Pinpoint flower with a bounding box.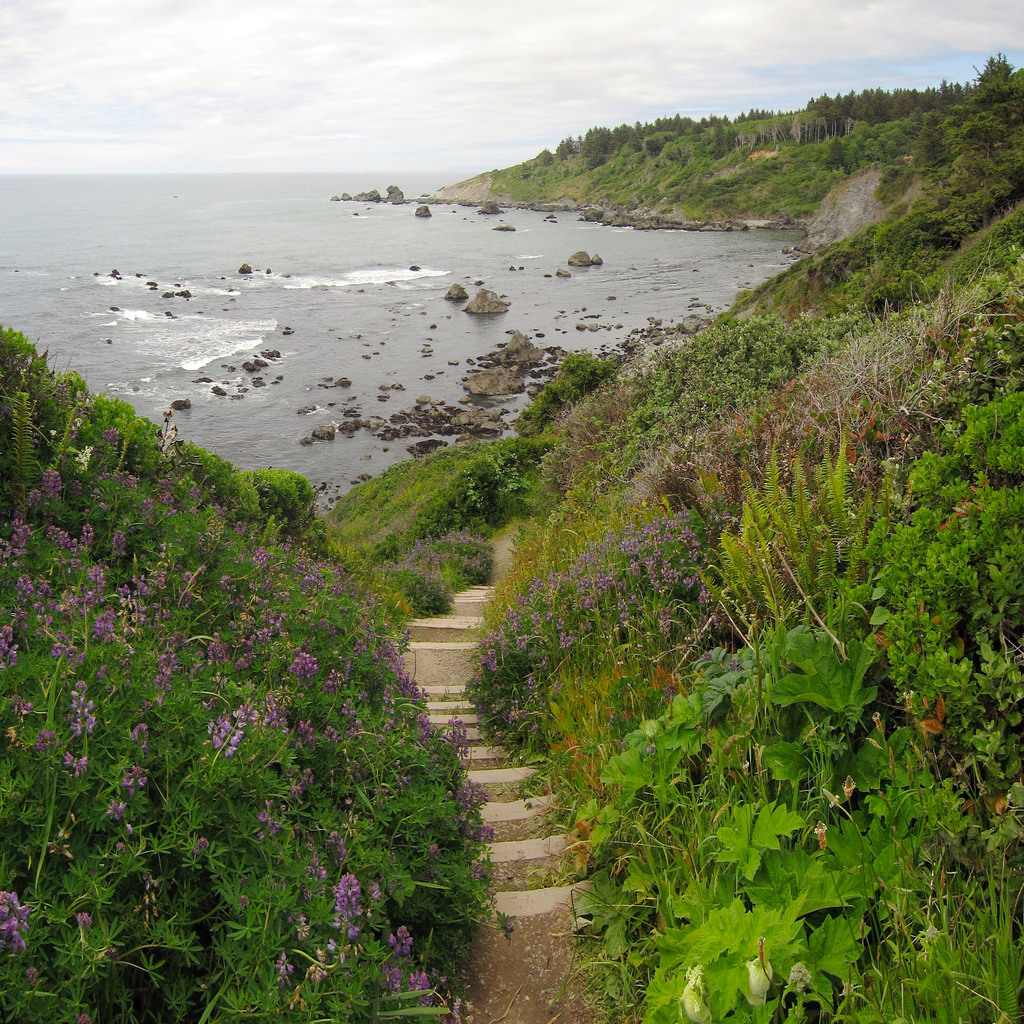
left=116, top=568, right=171, bottom=641.
